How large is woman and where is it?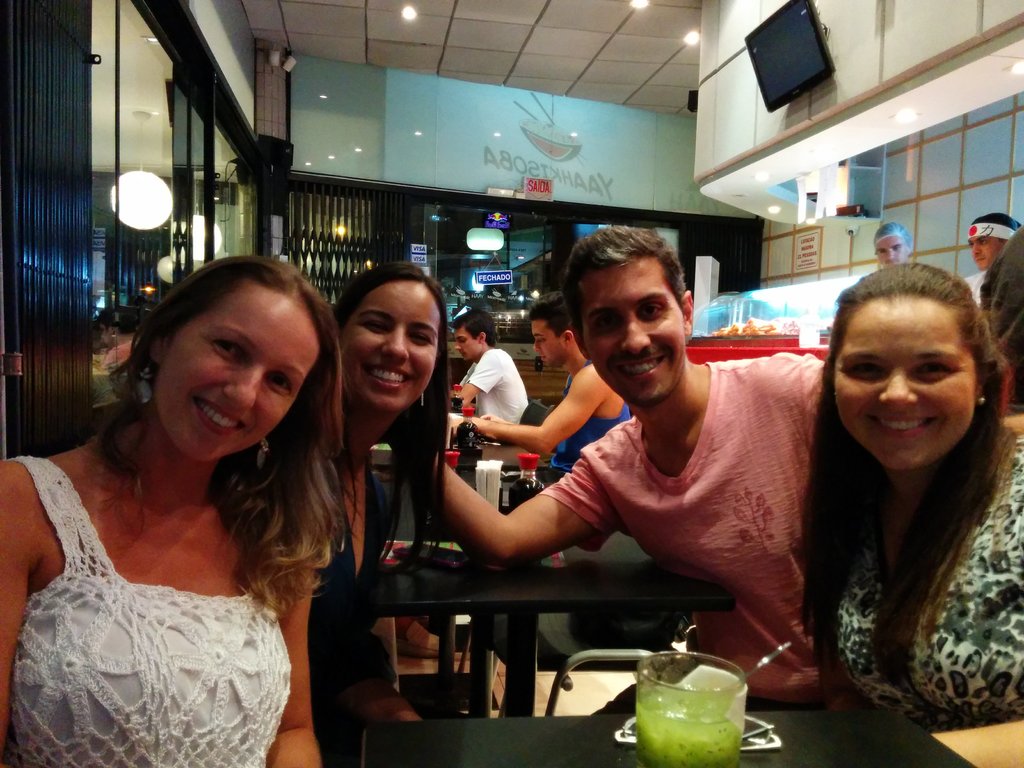
Bounding box: bbox=(308, 260, 451, 721).
